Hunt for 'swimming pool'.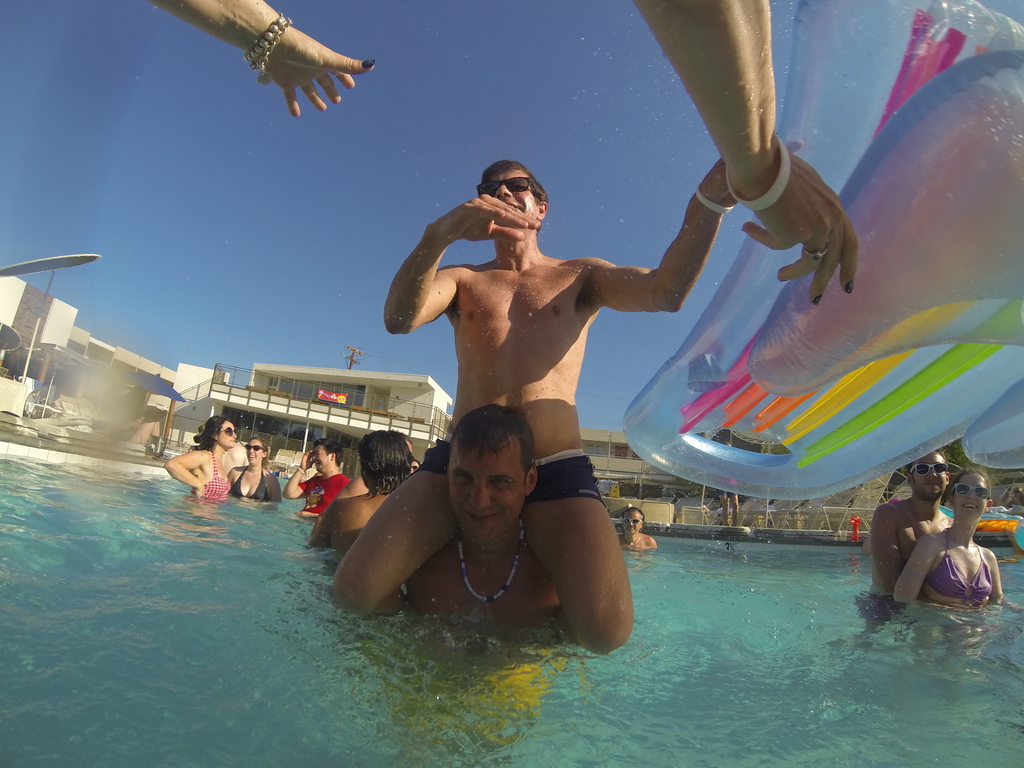
Hunted down at box(0, 444, 1023, 767).
